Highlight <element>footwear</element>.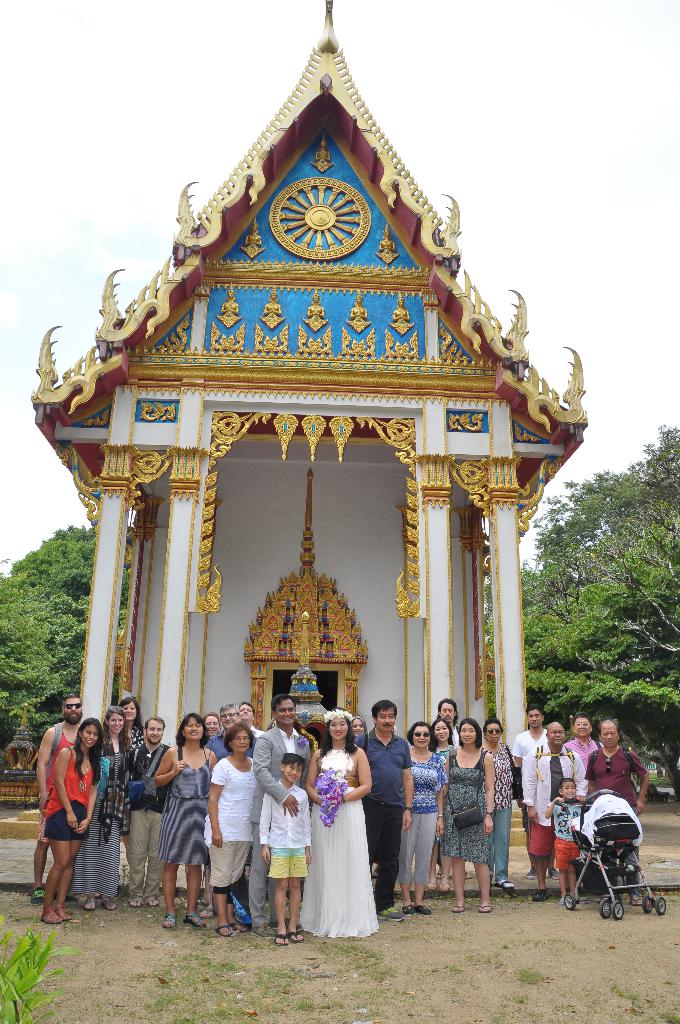
Highlighted region: bbox=(158, 903, 173, 931).
